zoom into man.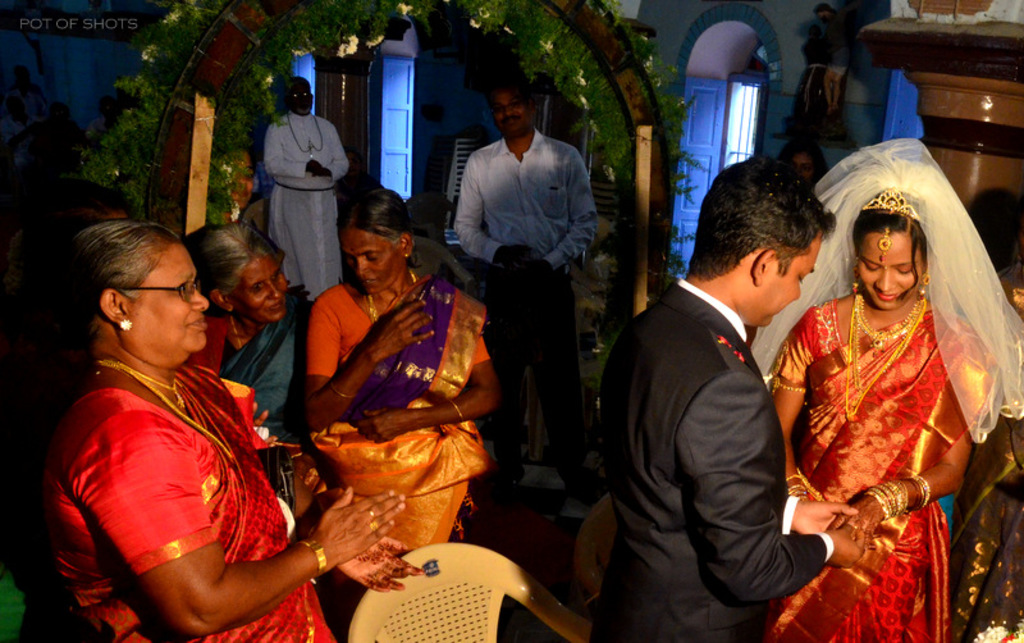
Zoom target: 792,22,831,118.
